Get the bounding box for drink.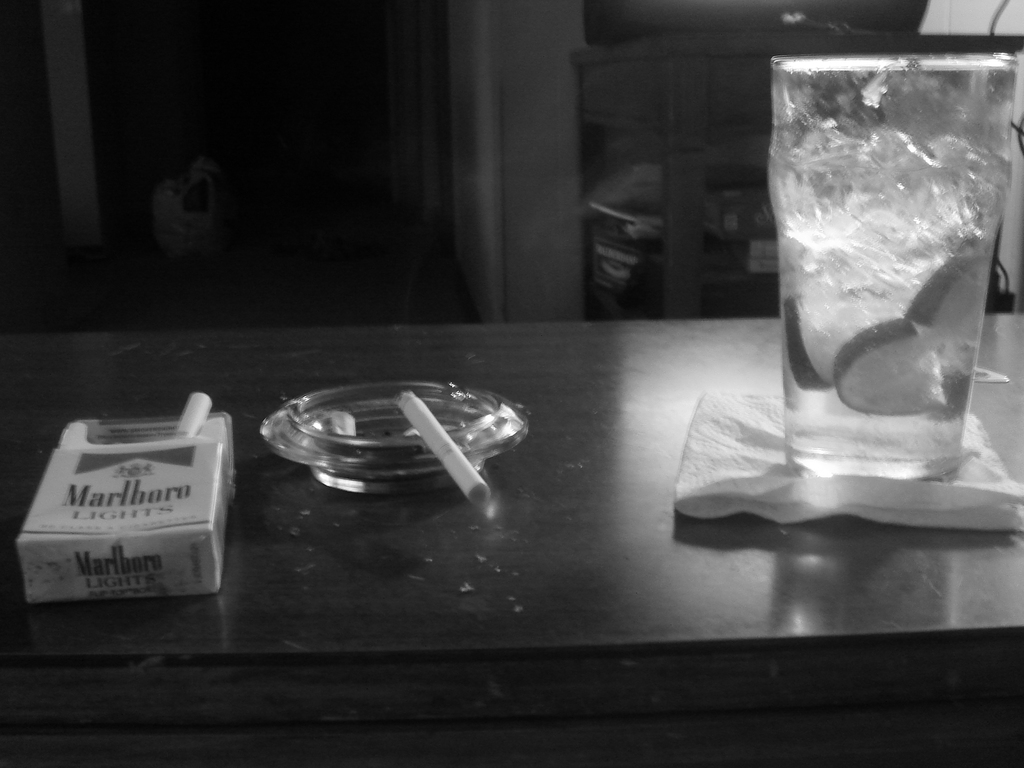
crop(762, 131, 1008, 478).
